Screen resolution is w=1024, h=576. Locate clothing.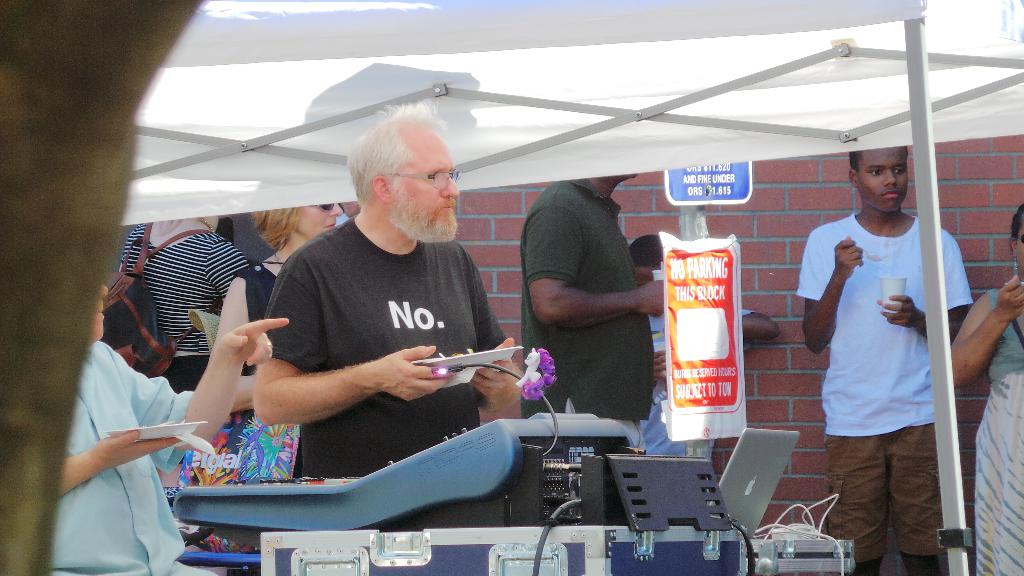
bbox=[968, 284, 1023, 575].
